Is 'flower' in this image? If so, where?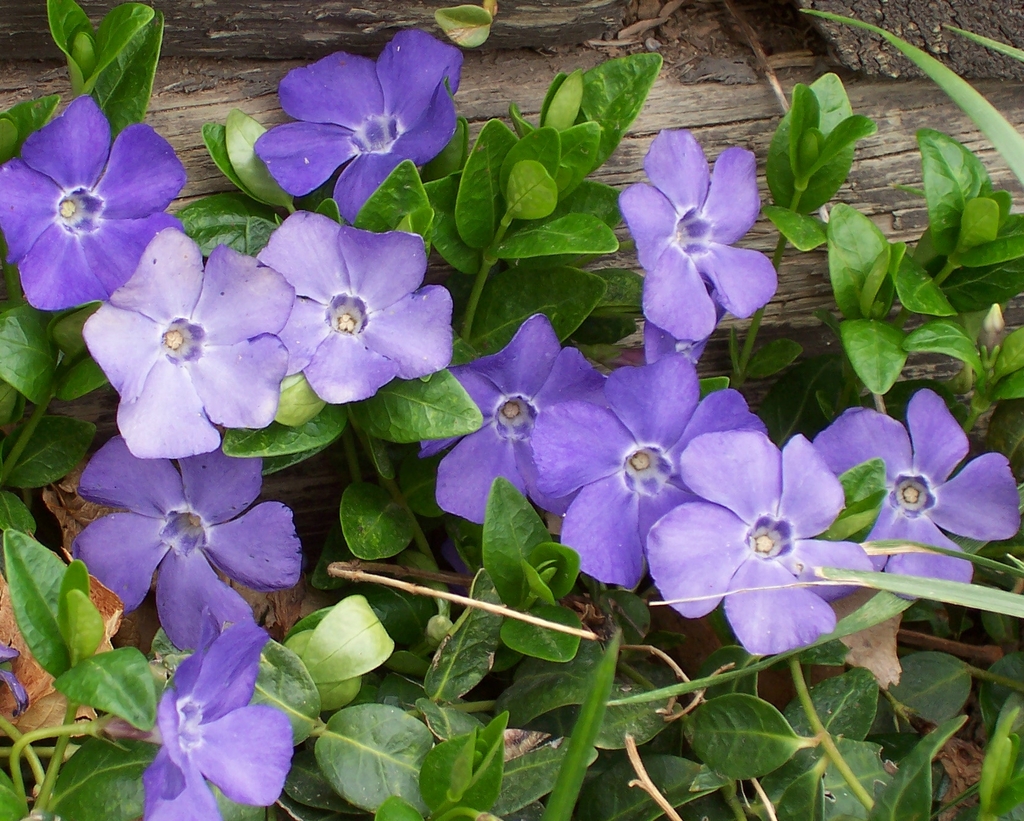
Yes, at rect(617, 124, 776, 339).
